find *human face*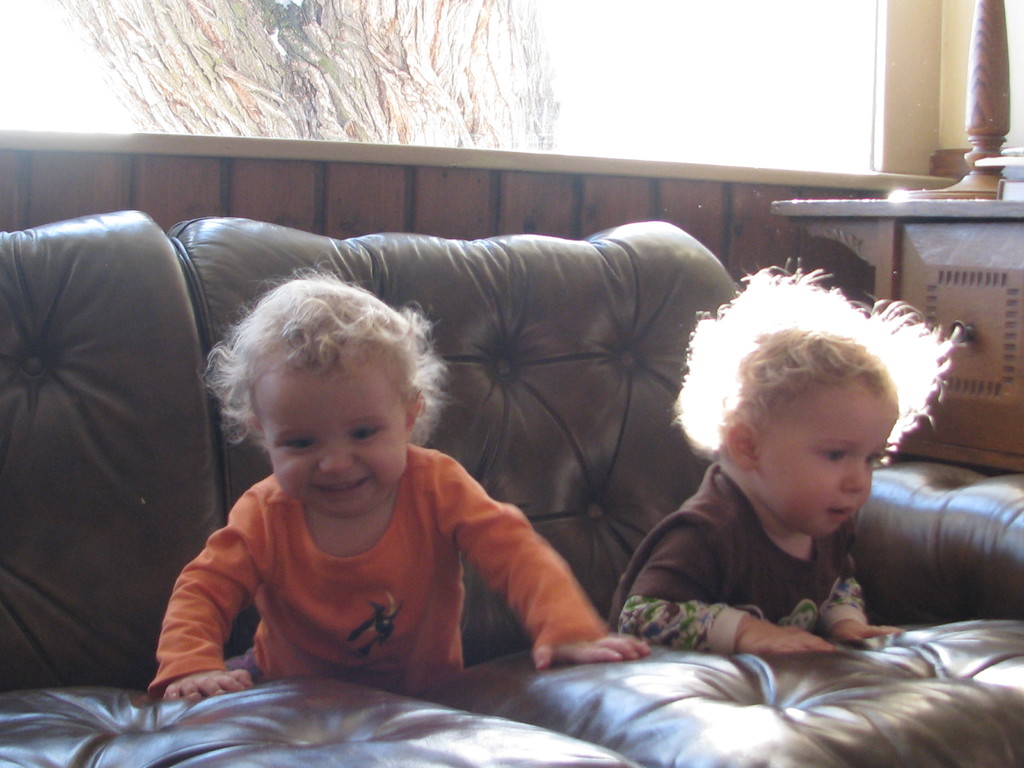
(left=756, top=387, right=900, bottom=544)
